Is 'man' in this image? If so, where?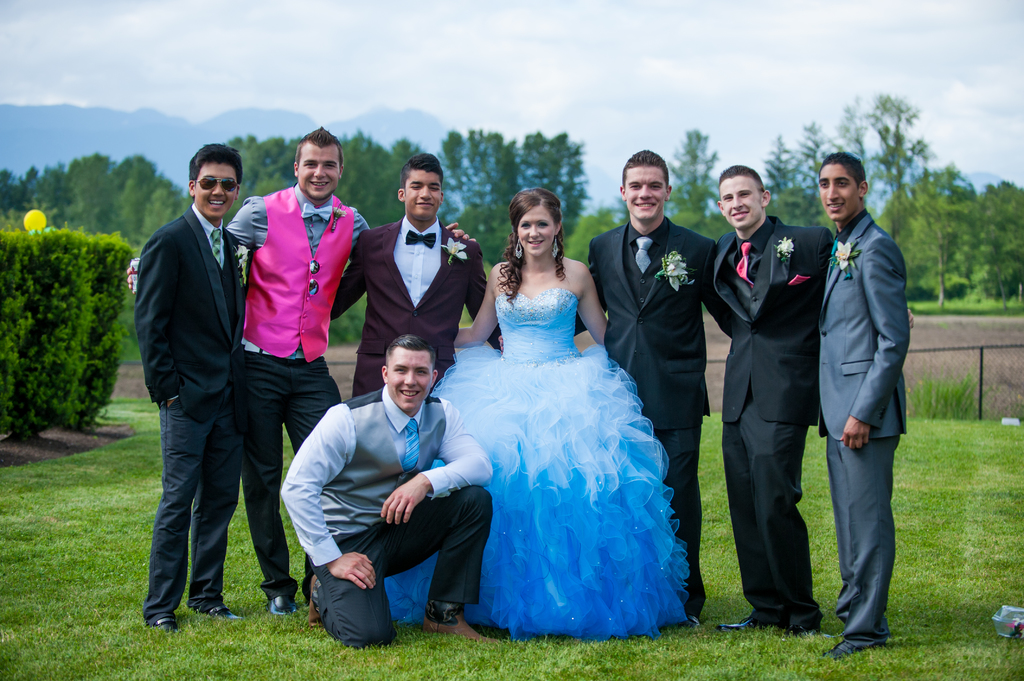
Yes, at rect(281, 332, 486, 653).
